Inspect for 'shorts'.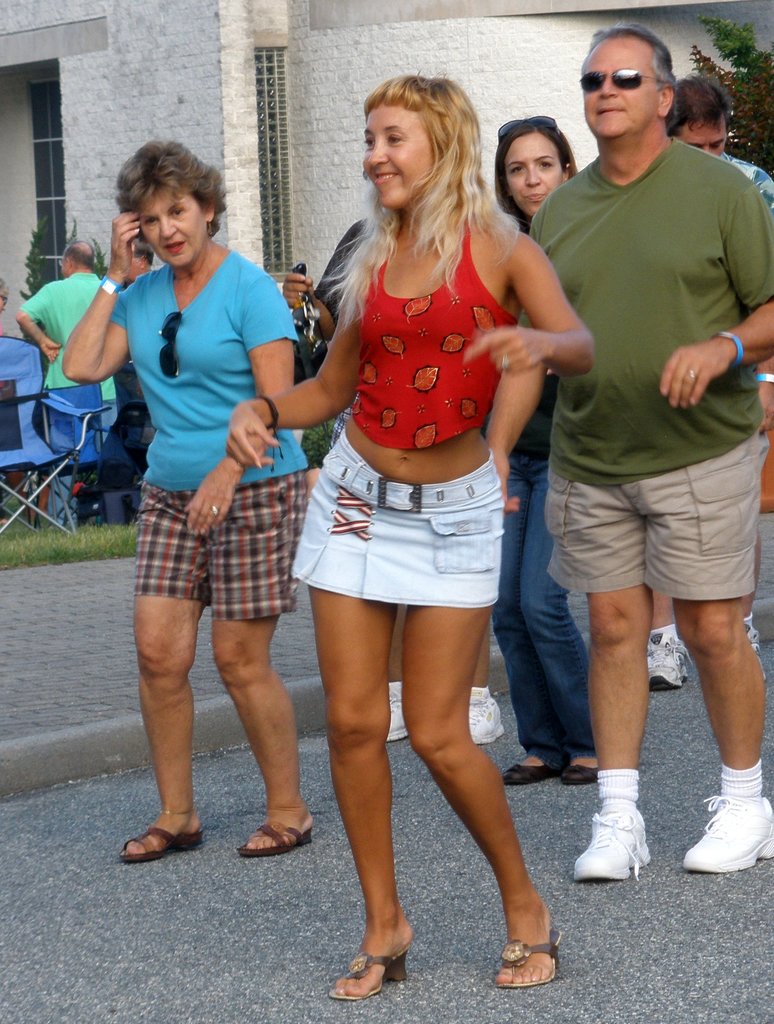
Inspection: rect(136, 462, 309, 623).
